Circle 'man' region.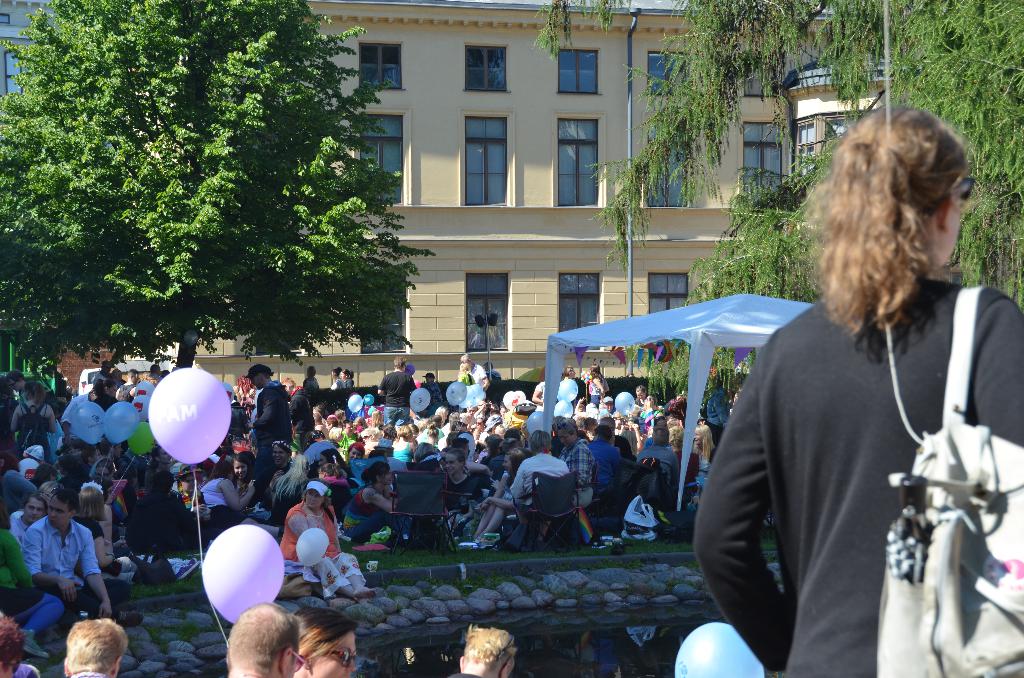
Region: left=248, top=364, right=294, bottom=506.
